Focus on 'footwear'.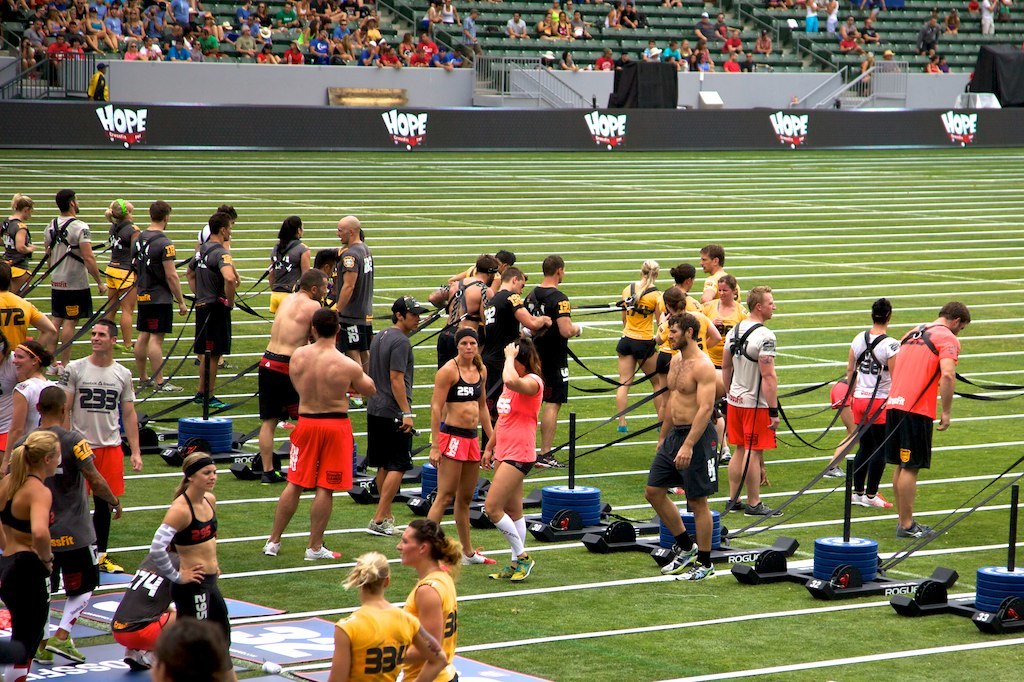
Focused at region(97, 556, 125, 572).
